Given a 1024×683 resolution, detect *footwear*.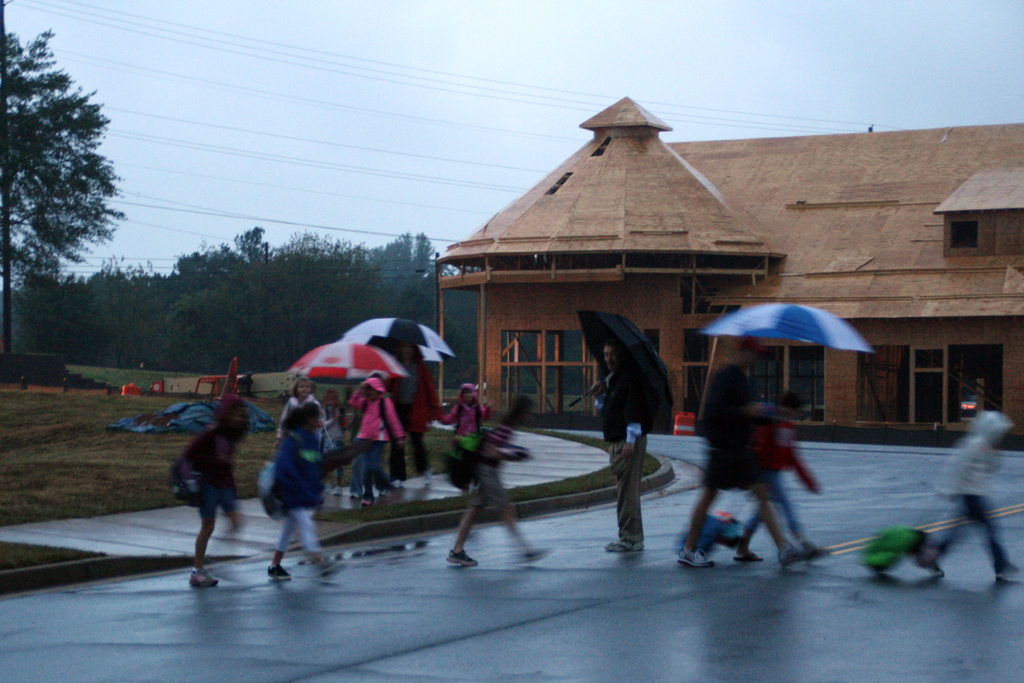
[318, 559, 342, 577].
